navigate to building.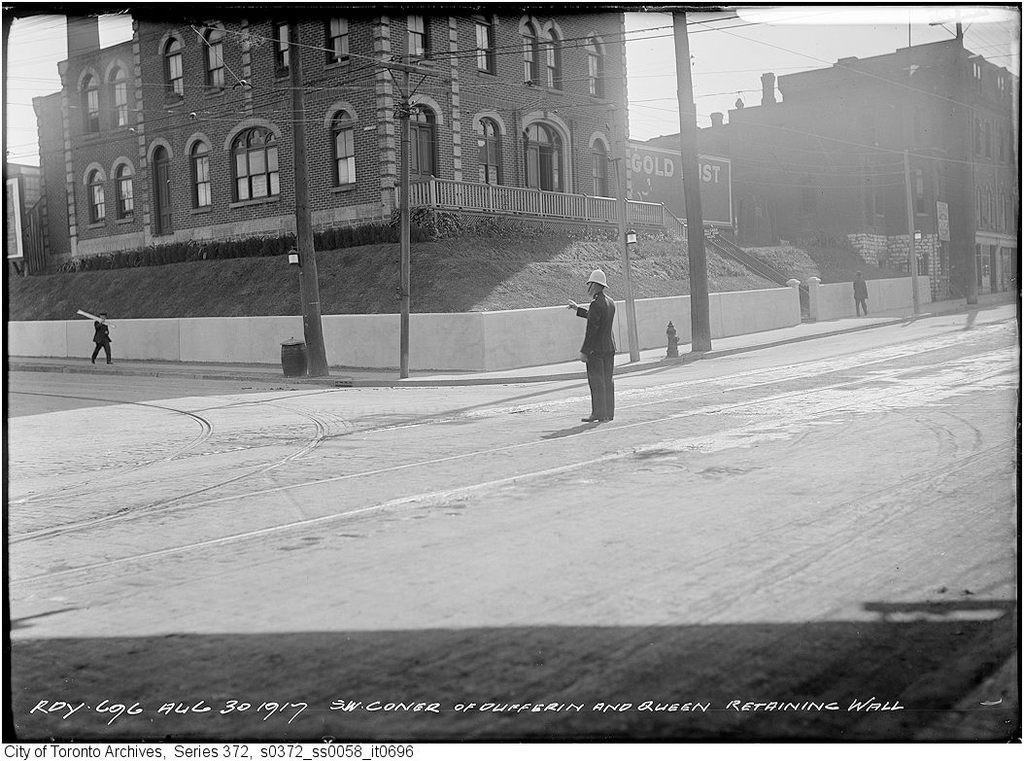
Navigation target: Rect(652, 39, 1020, 303).
